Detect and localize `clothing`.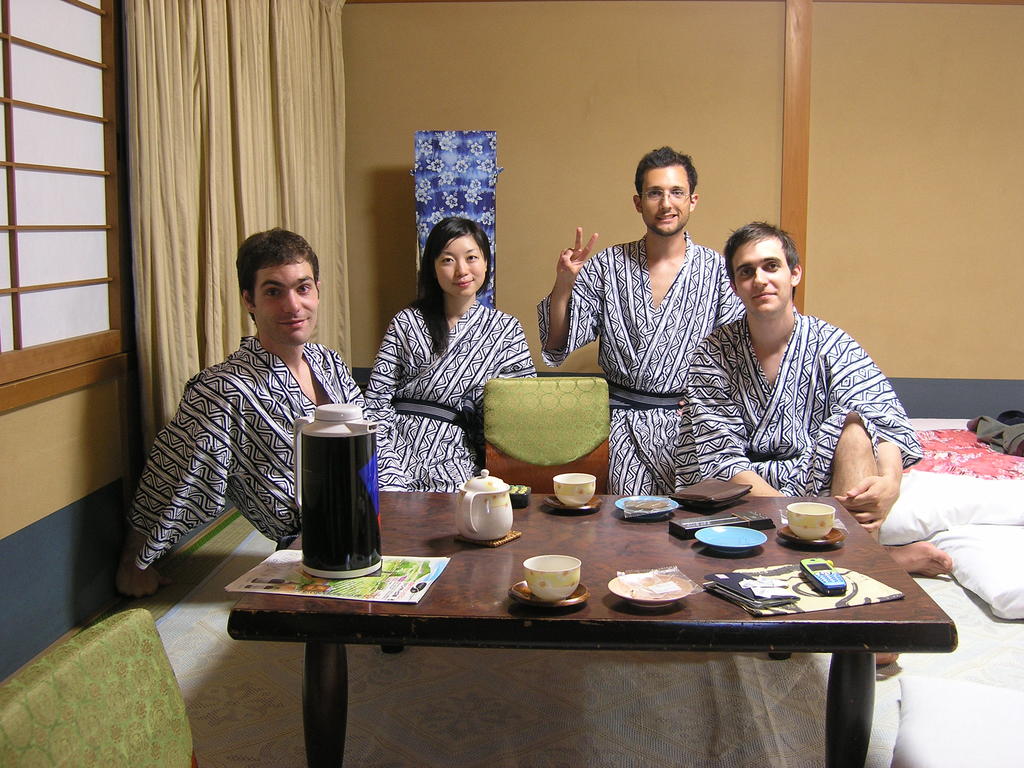
Localized at crop(675, 307, 925, 500).
